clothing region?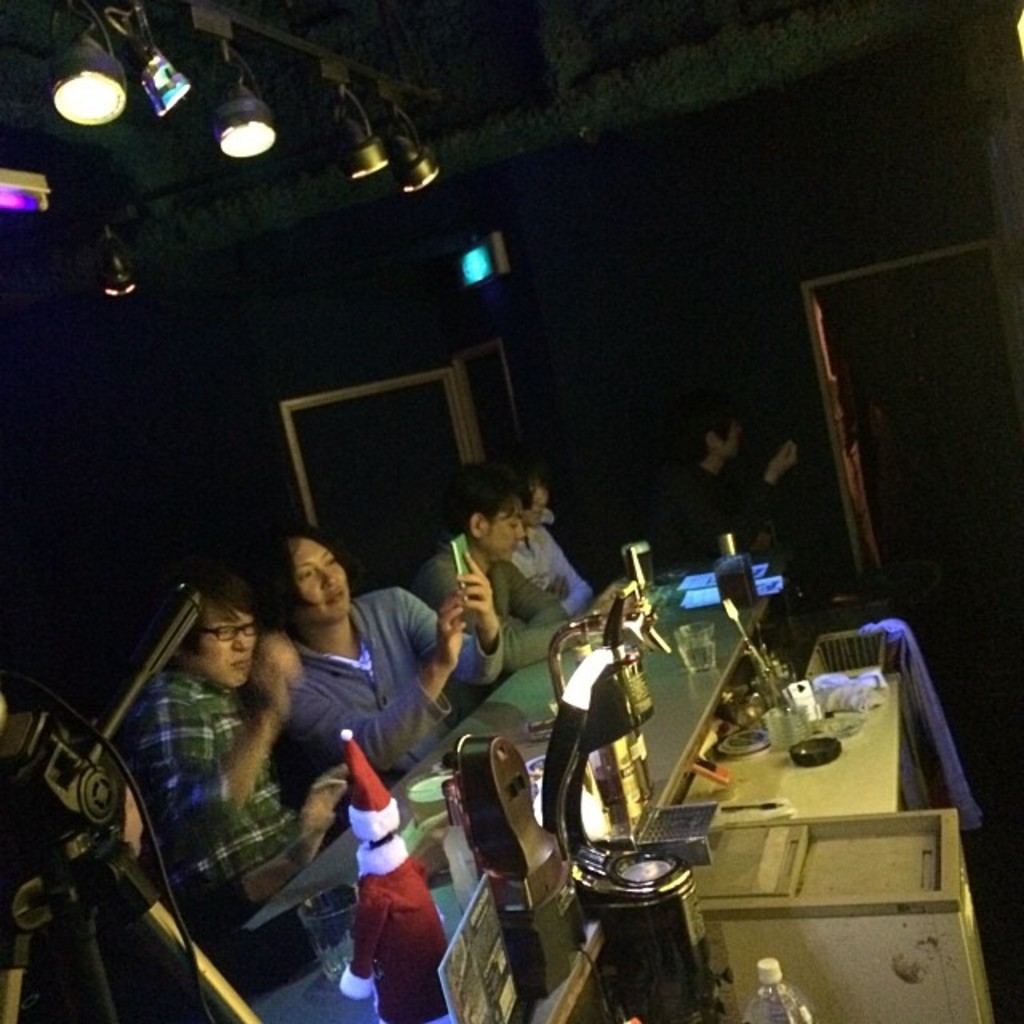
bbox=[680, 469, 816, 571]
